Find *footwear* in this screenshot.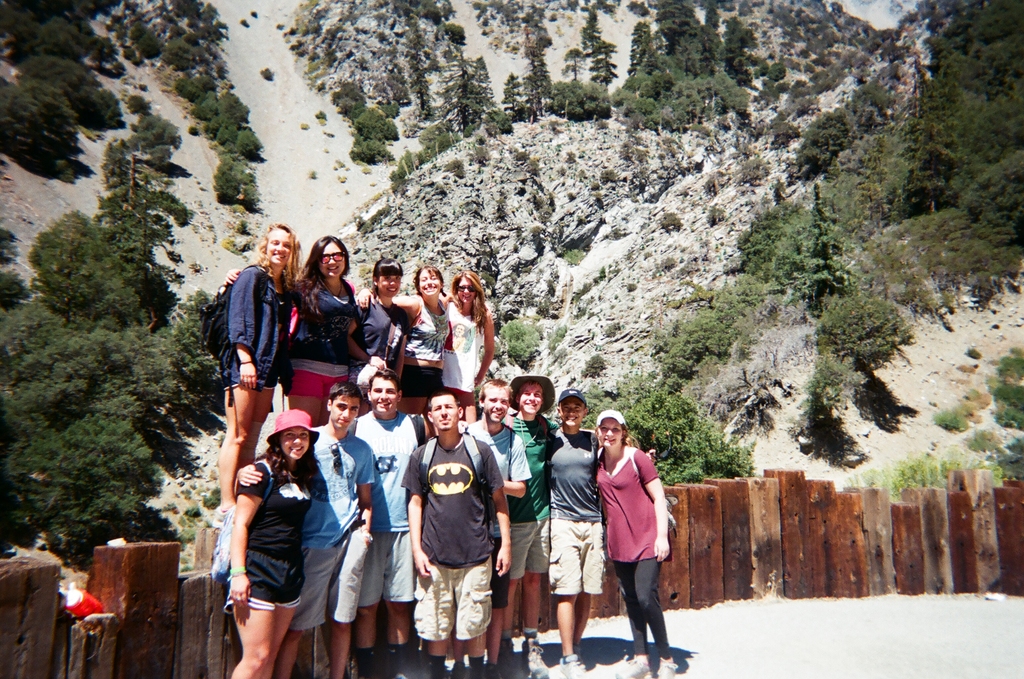
The bounding box for *footwear* is (661,657,676,678).
